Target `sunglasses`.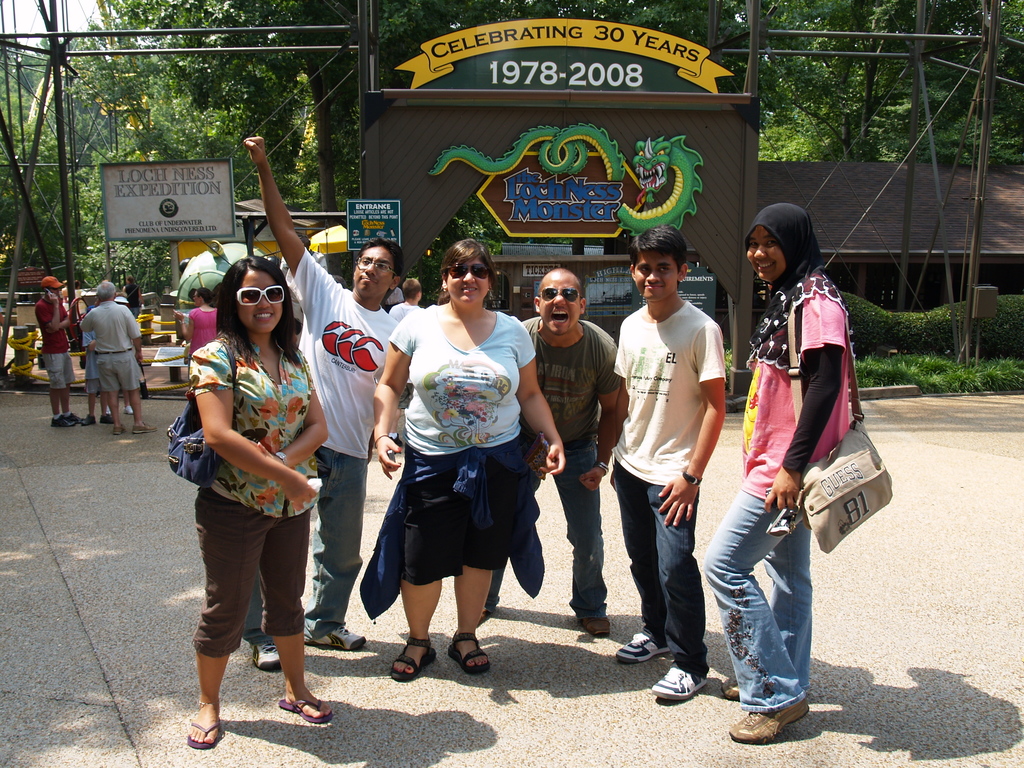
Target region: [x1=447, y1=264, x2=488, y2=279].
